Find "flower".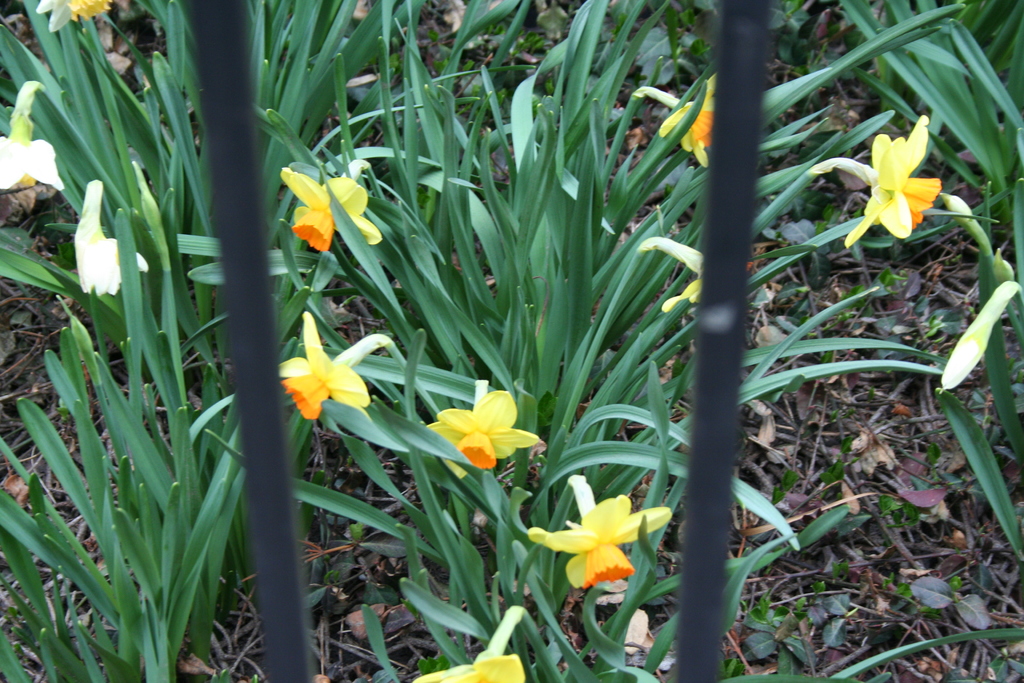
[72, 176, 158, 294].
